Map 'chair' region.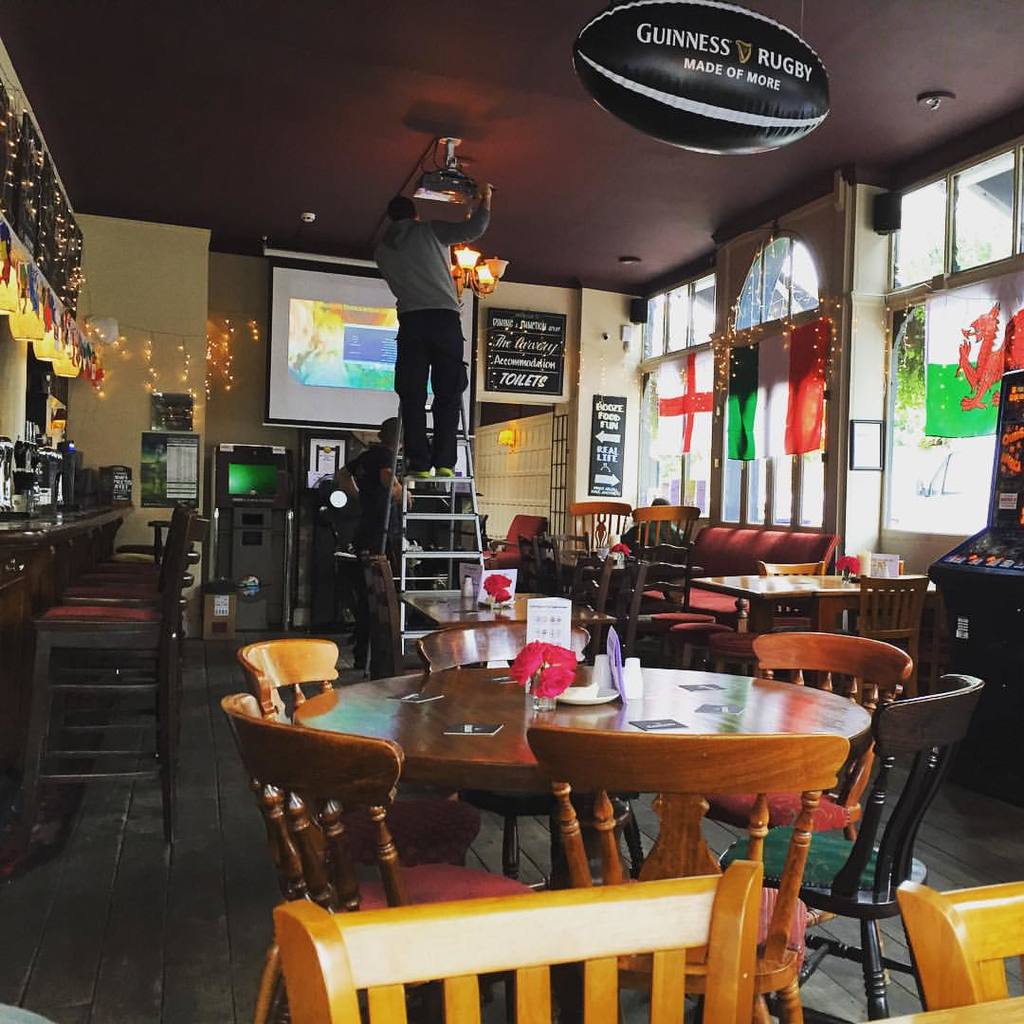
Mapped to <region>695, 672, 989, 1023</region>.
